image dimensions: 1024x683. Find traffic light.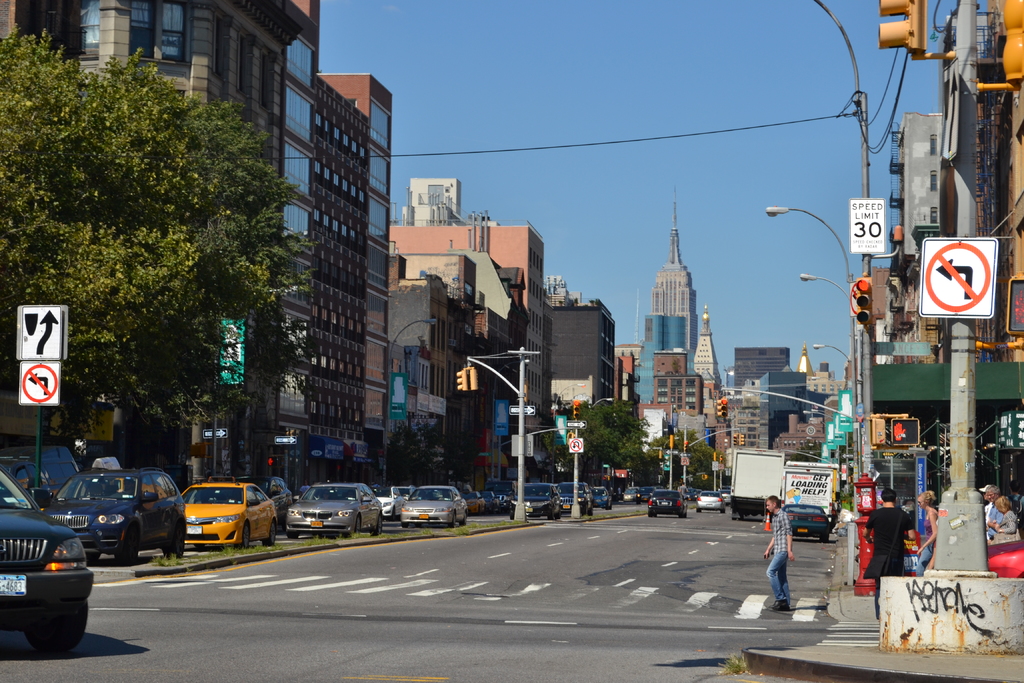
[left=456, top=369, right=468, bottom=391].
